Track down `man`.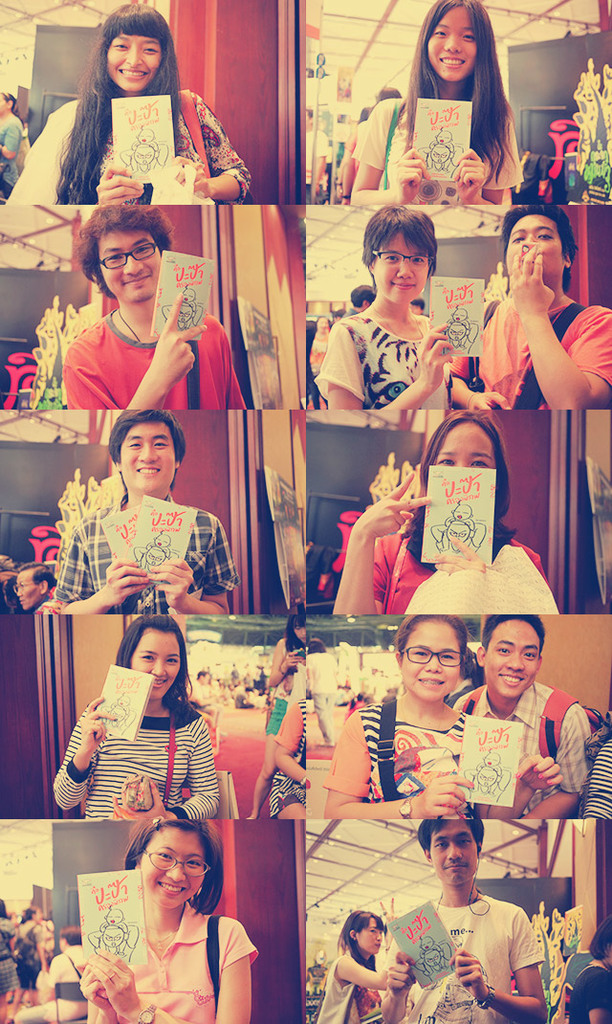
Tracked to region(447, 619, 601, 821).
